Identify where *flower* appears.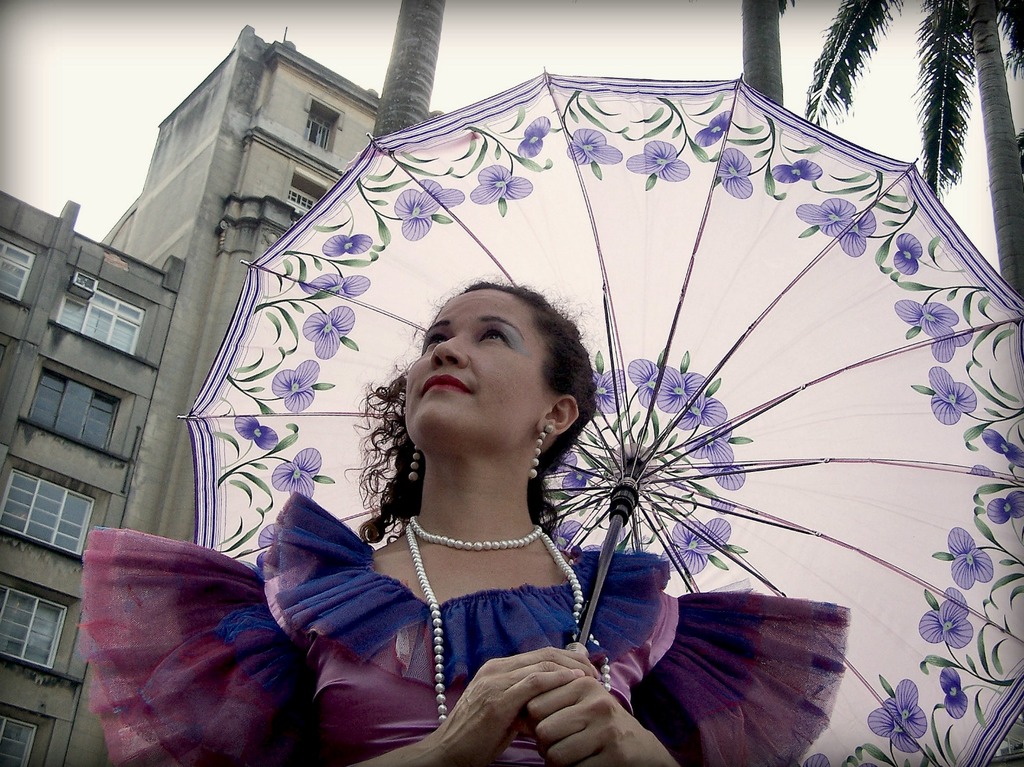
Appears at crop(261, 525, 274, 550).
